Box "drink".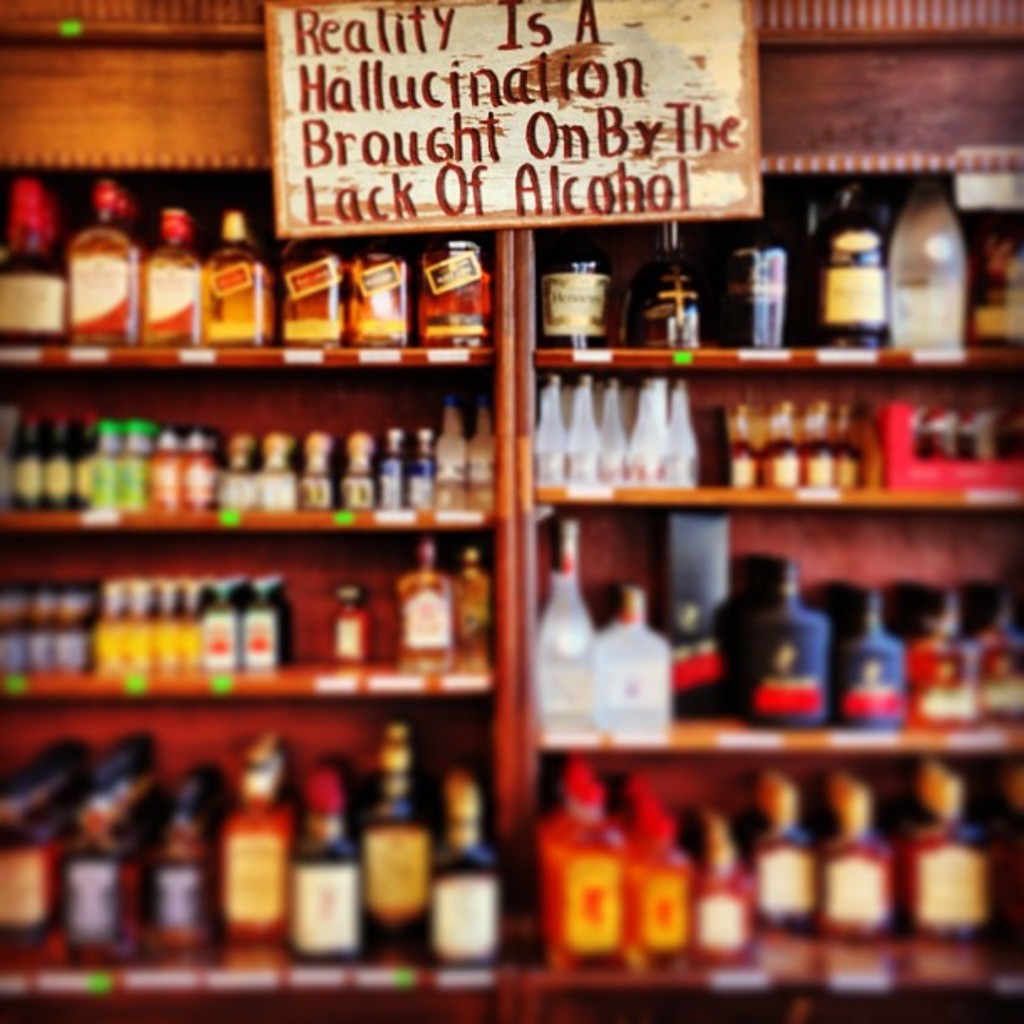
[left=736, top=212, right=783, bottom=346].
